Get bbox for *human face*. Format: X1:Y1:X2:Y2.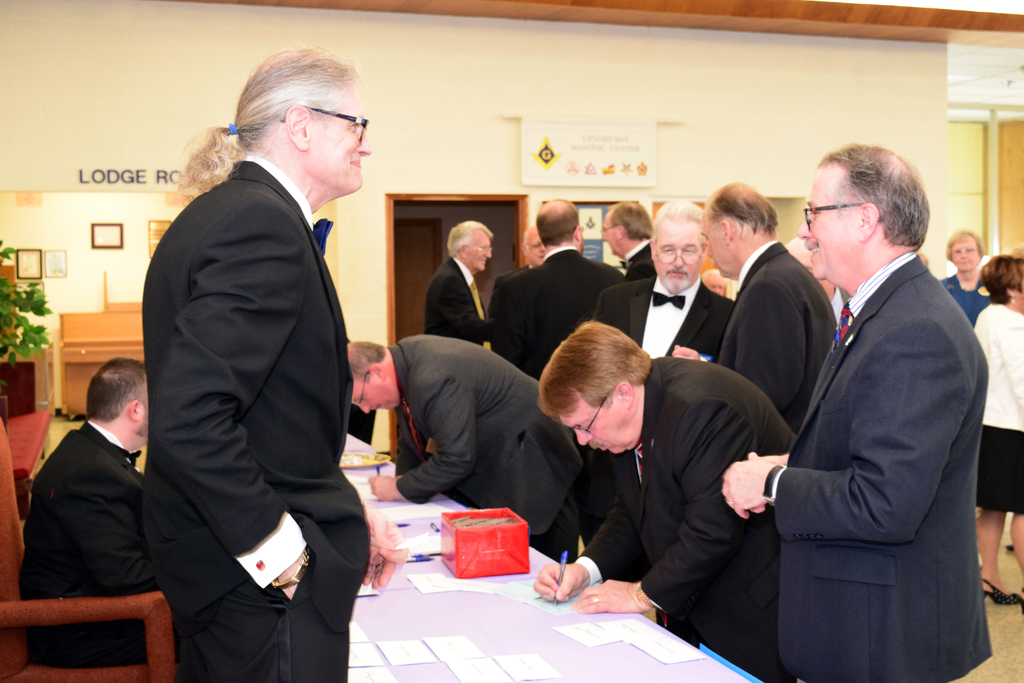
705:208:727:277.
